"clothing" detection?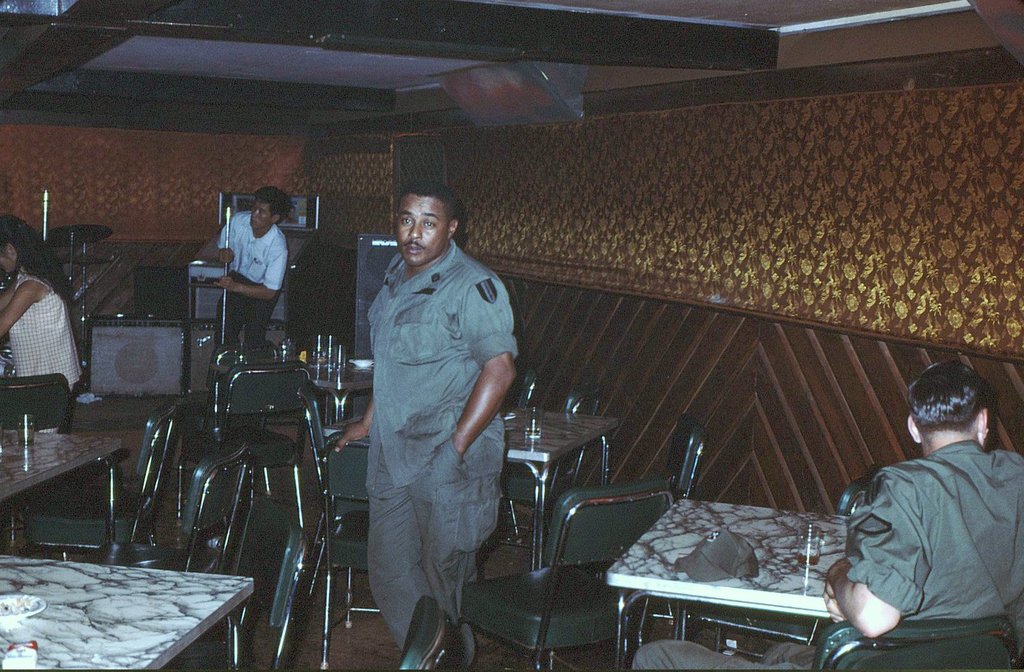
detection(632, 439, 1023, 670)
